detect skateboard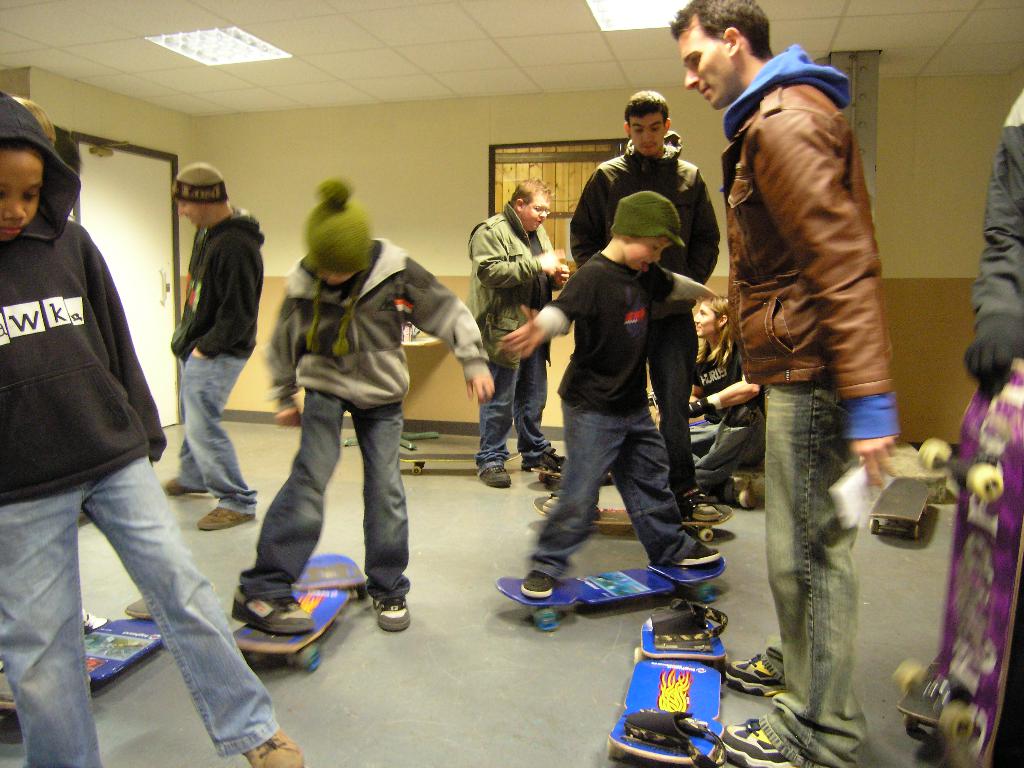
402 450 518 477
